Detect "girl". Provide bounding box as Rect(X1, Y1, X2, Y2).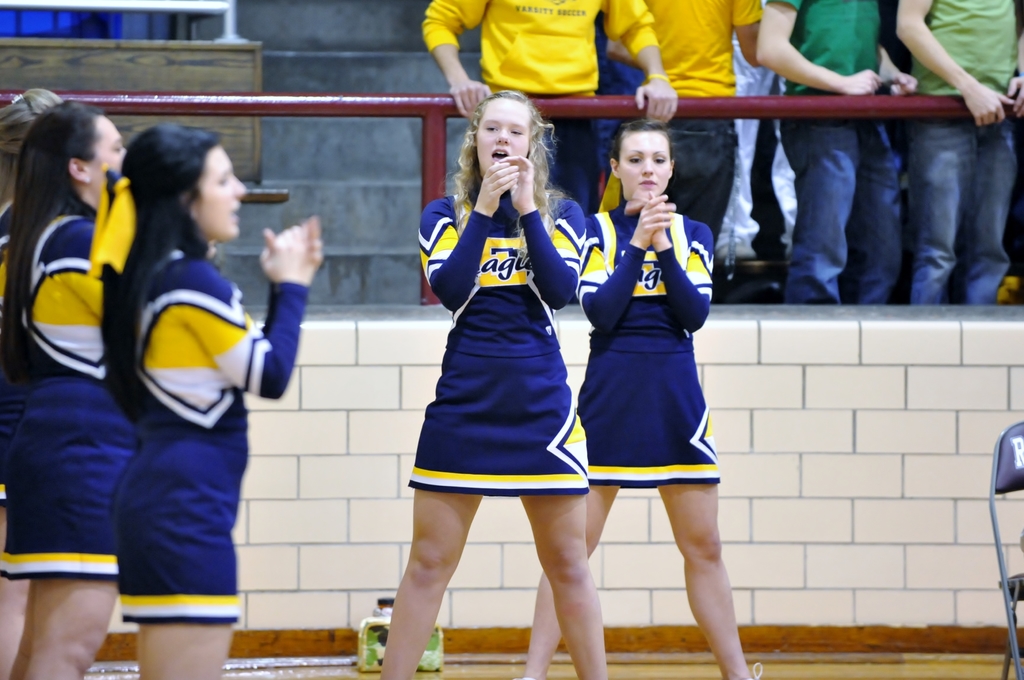
Rect(88, 122, 323, 679).
